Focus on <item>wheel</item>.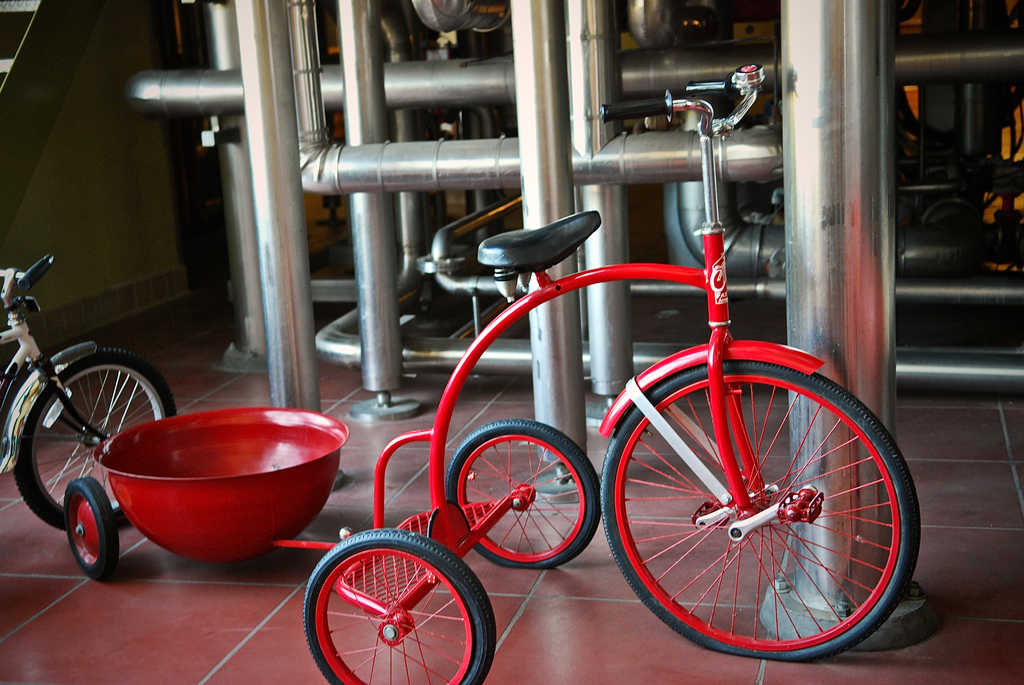
Focused at [x1=63, y1=475, x2=120, y2=583].
